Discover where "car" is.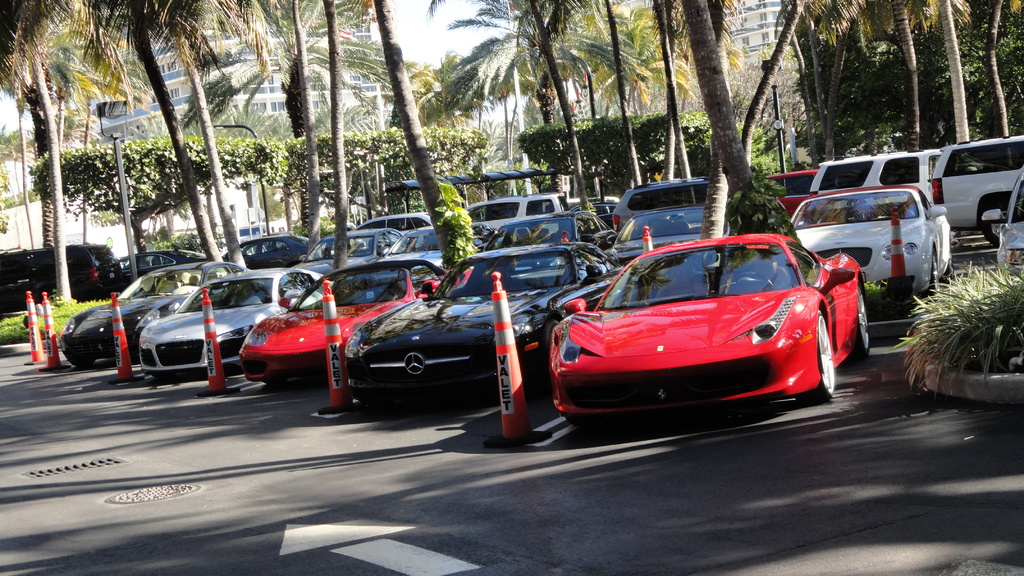
Discovered at <bbox>481, 211, 623, 252</bbox>.
